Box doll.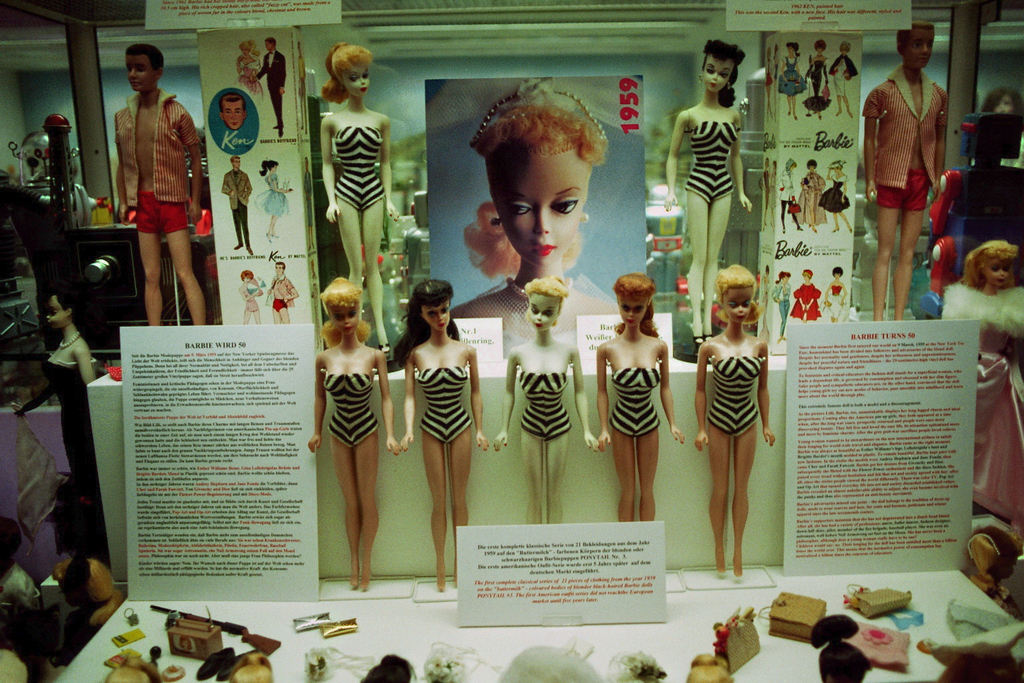
[309, 46, 397, 346].
